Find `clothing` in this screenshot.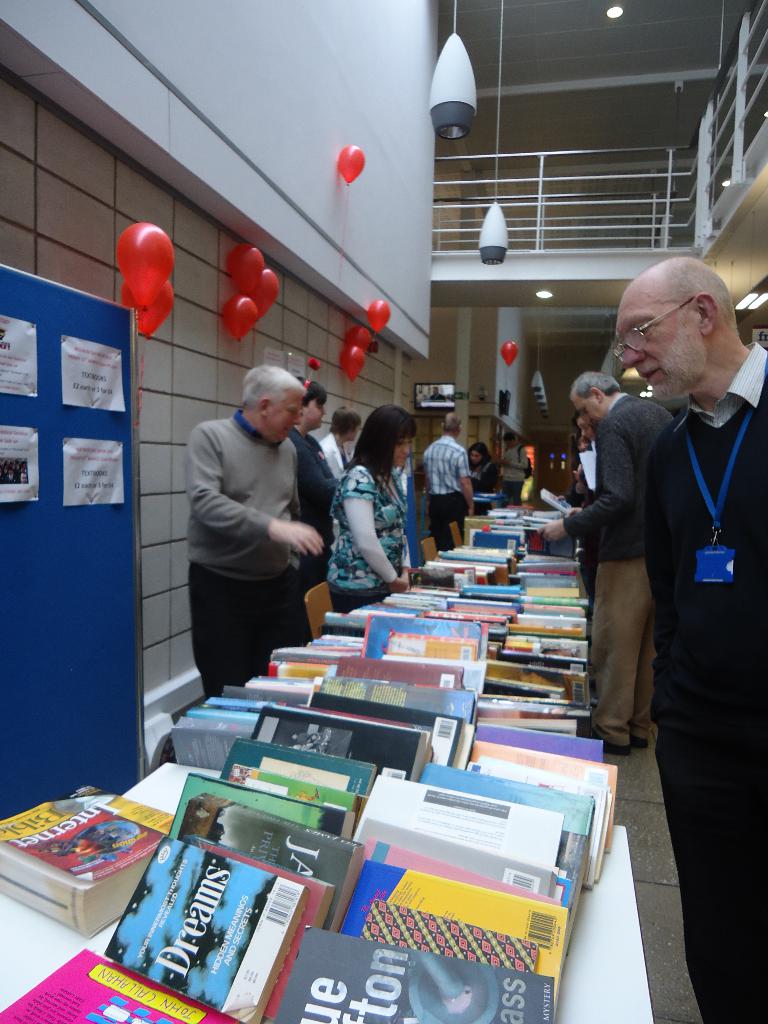
The bounding box for `clothing` is Rect(472, 458, 503, 512).
